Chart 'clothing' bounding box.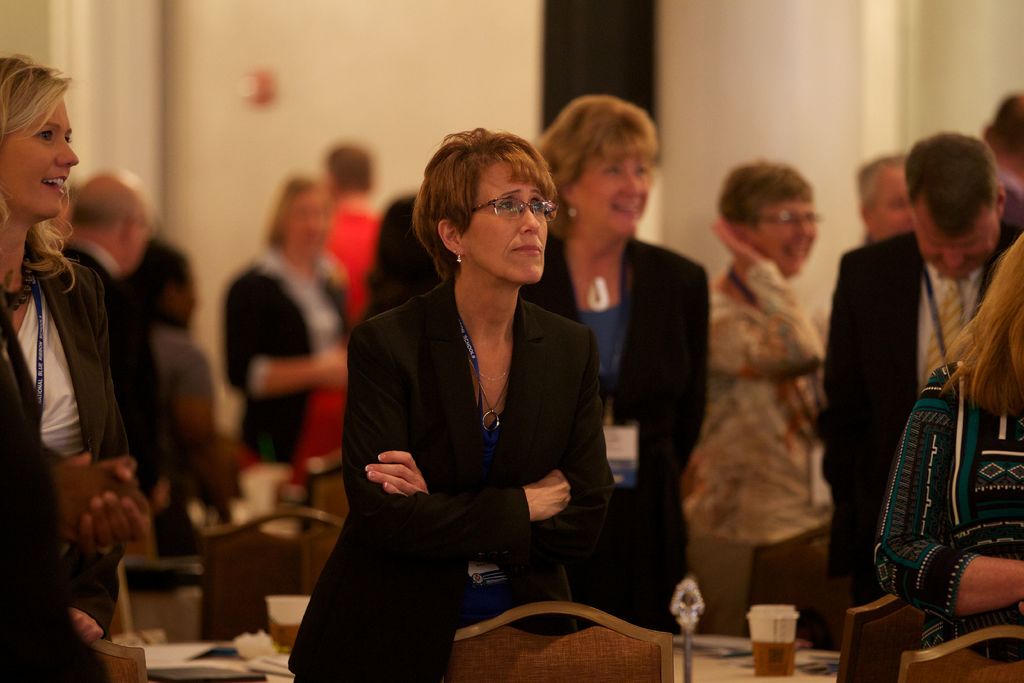
Charted: Rect(685, 267, 820, 642).
